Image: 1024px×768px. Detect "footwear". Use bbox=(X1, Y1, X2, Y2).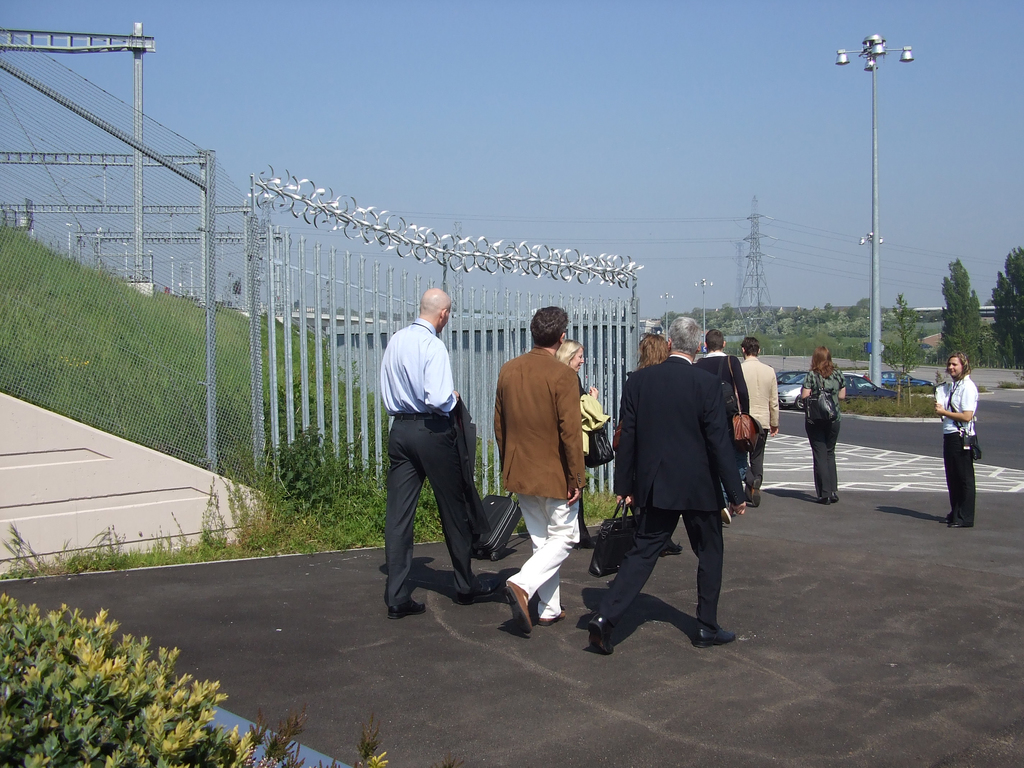
bbox=(721, 507, 732, 527).
